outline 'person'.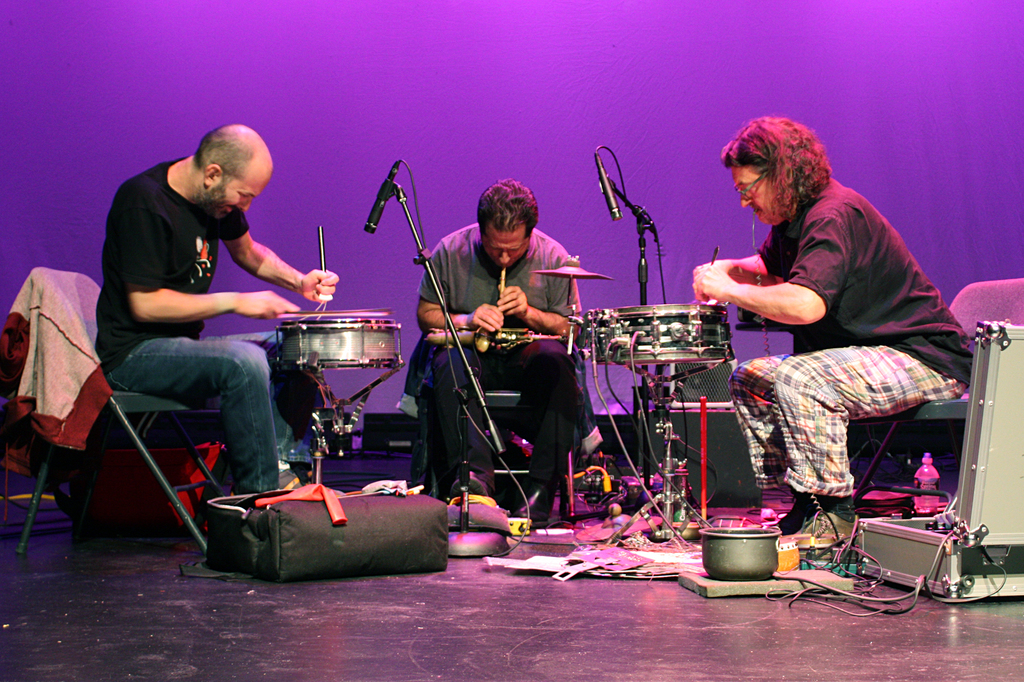
Outline: left=402, top=176, right=591, bottom=491.
